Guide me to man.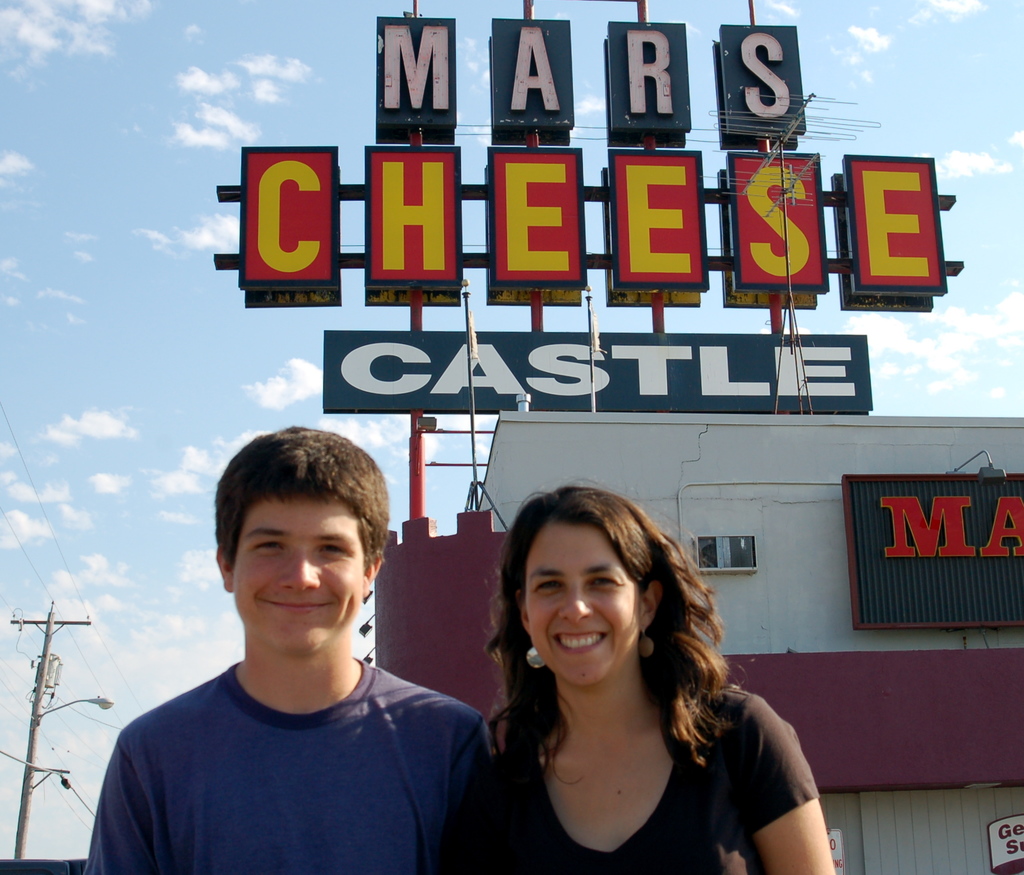
Guidance: [68,419,511,874].
